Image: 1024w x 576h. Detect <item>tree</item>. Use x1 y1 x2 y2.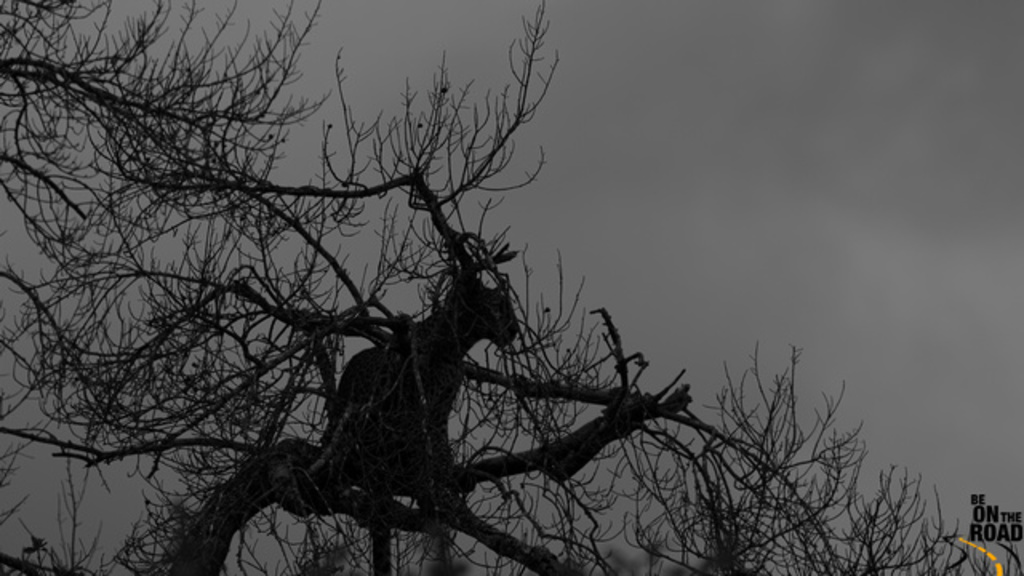
0 0 1022 574.
